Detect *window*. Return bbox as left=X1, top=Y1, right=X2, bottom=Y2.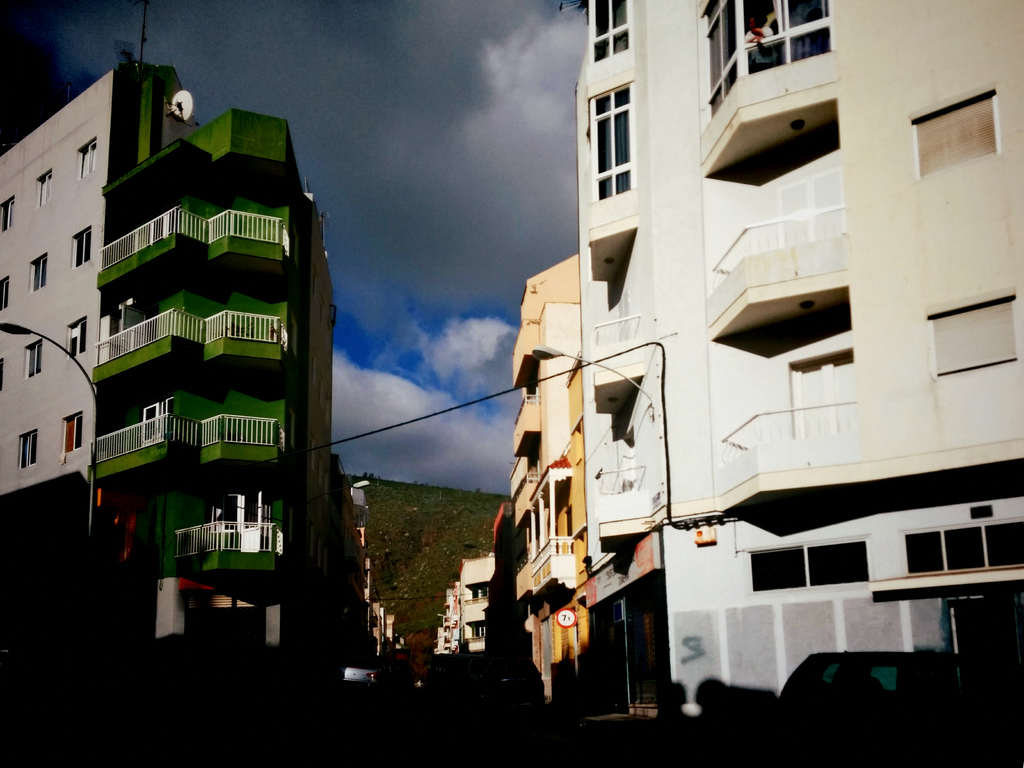
left=901, top=520, right=1023, bottom=579.
